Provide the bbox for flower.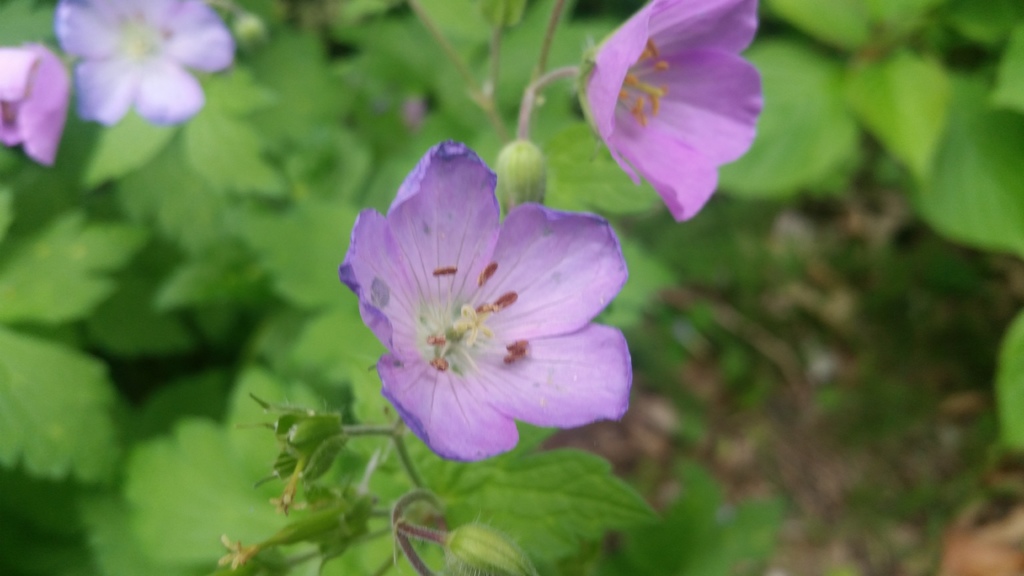
box(55, 0, 239, 140).
